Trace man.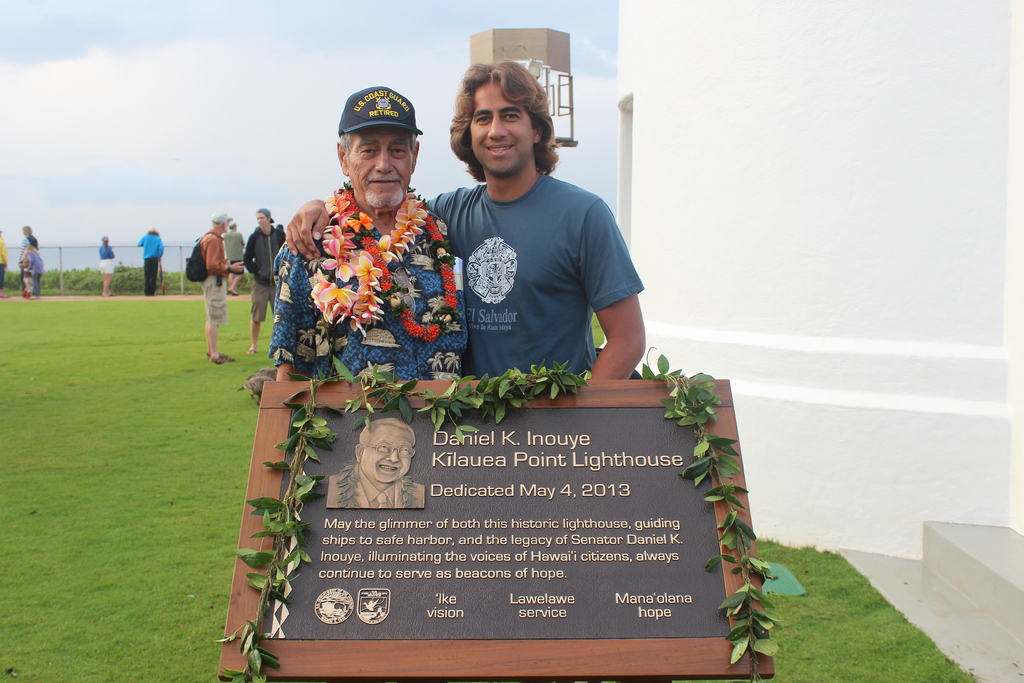
Traced to 199:209:244:369.
